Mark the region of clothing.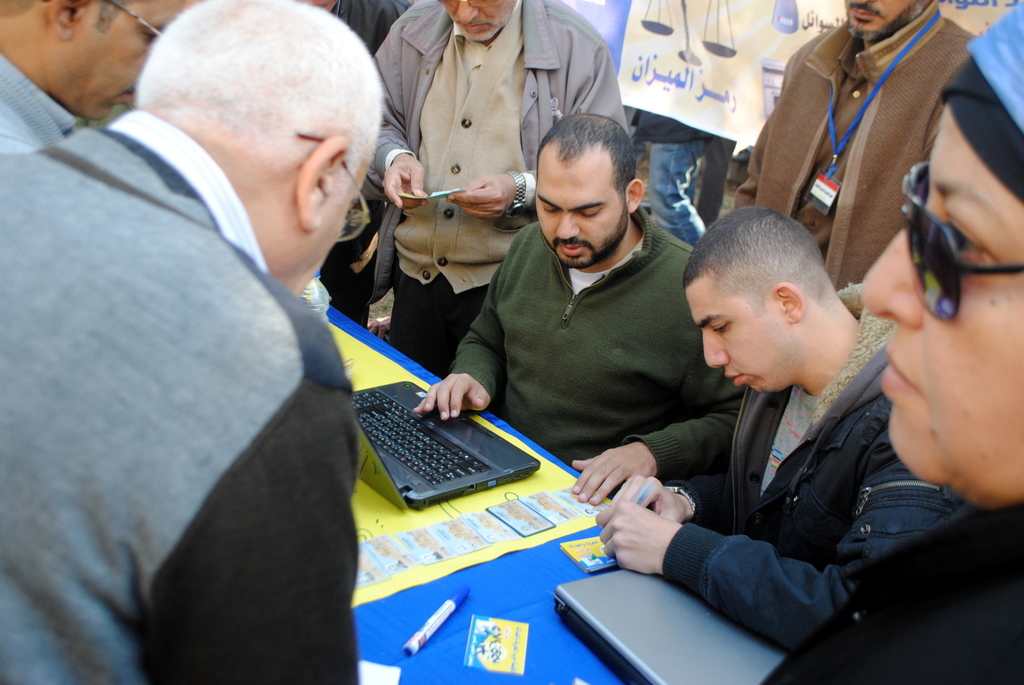
Region: <bbox>0, 52, 76, 157</bbox>.
